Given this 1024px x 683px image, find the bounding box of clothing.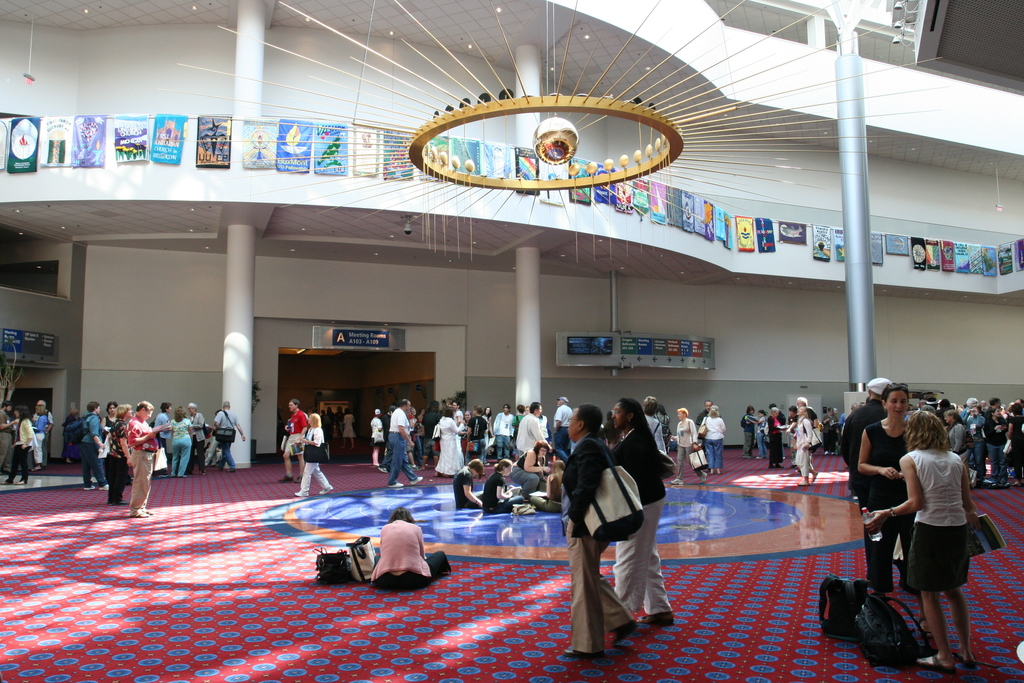
bbox=[970, 414, 985, 440].
